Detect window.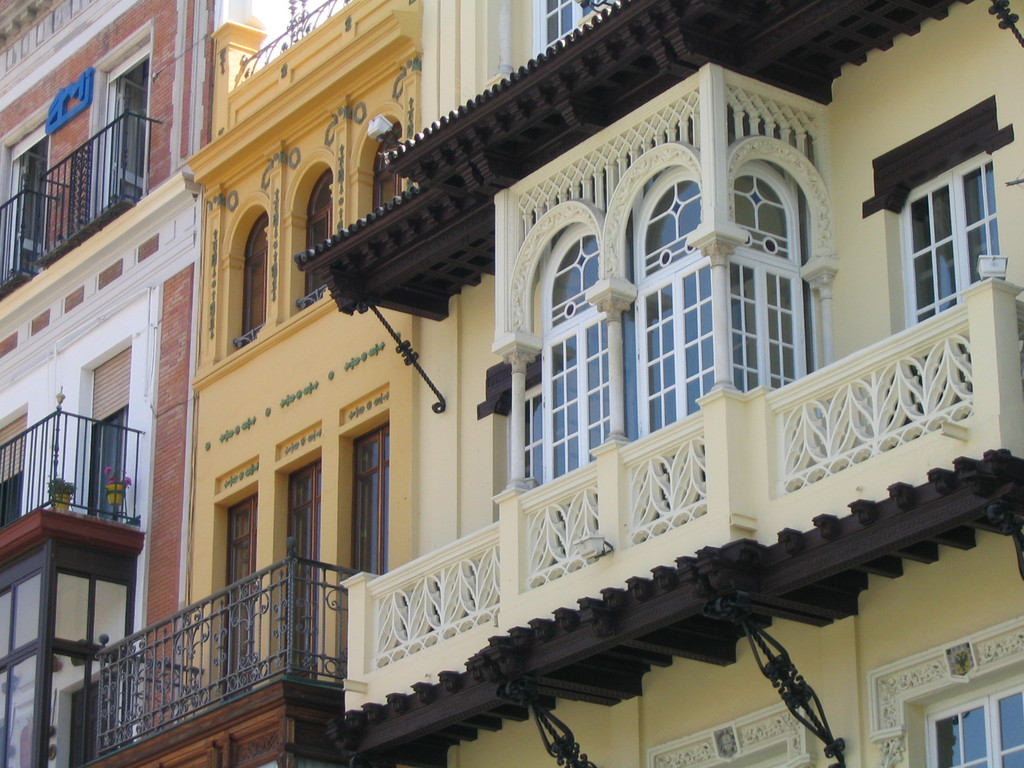
Detected at (350,433,385,584).
